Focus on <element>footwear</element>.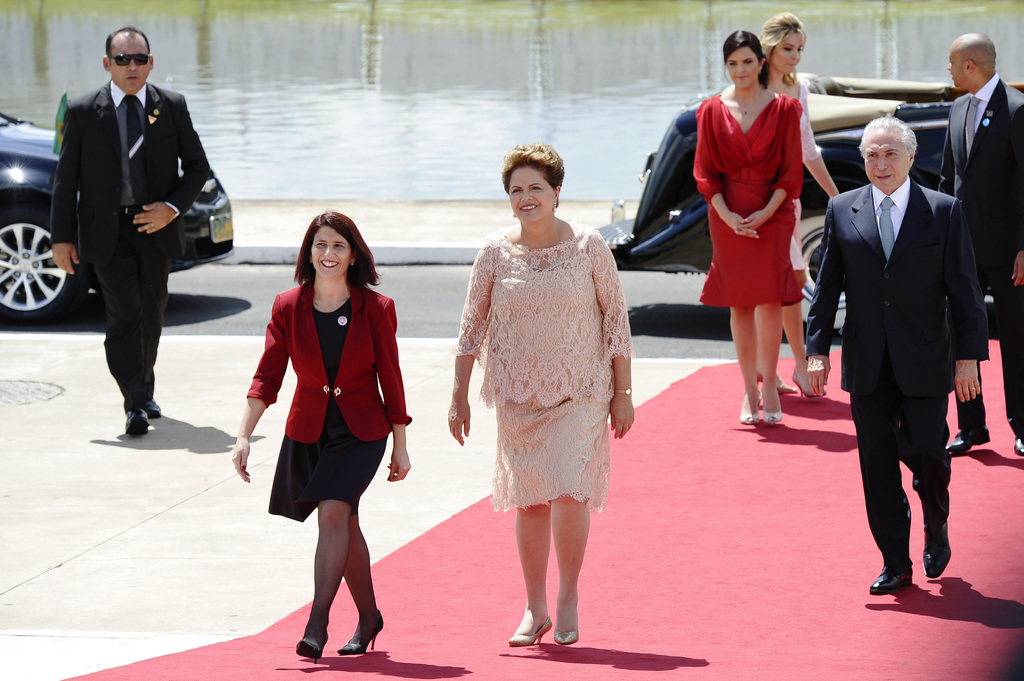
Focused at 760,403,785,427.
